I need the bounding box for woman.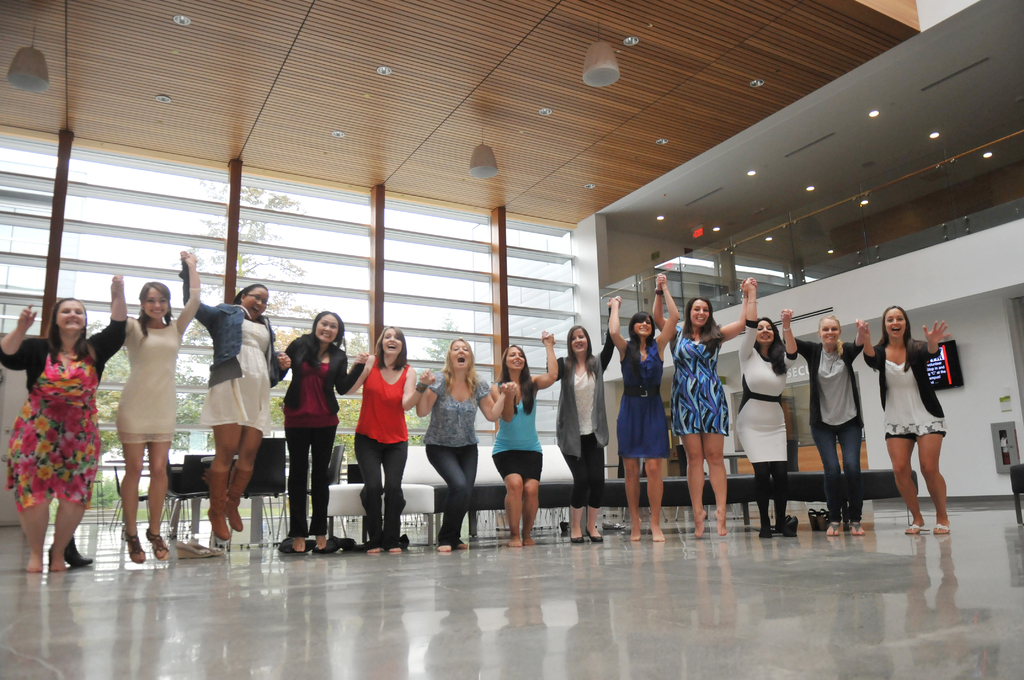
Here it is: 8:284:104:566.
